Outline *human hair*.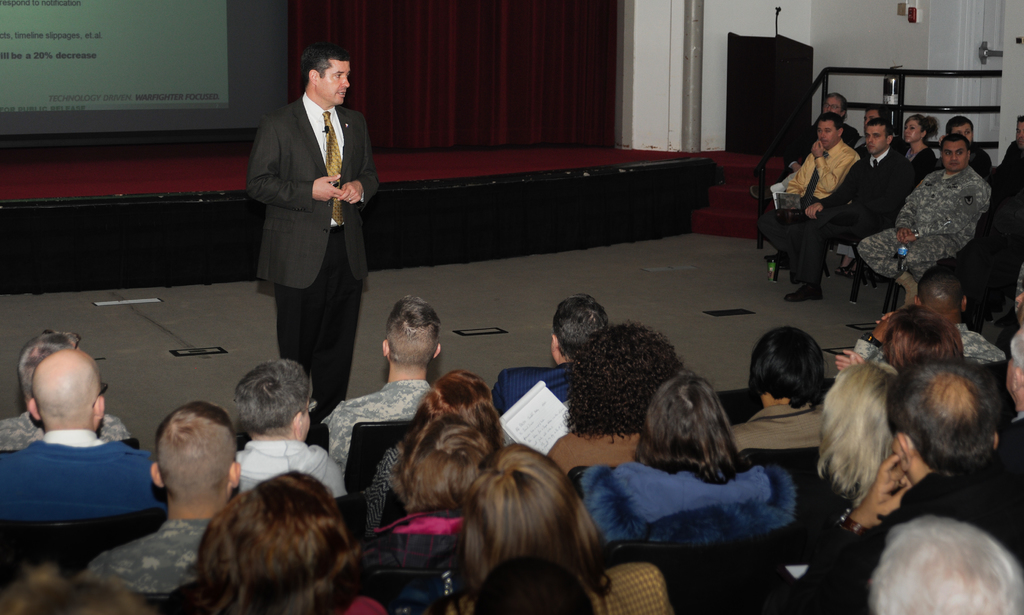
Outline: x1=631, y1=373, x2=757, y2=490.
